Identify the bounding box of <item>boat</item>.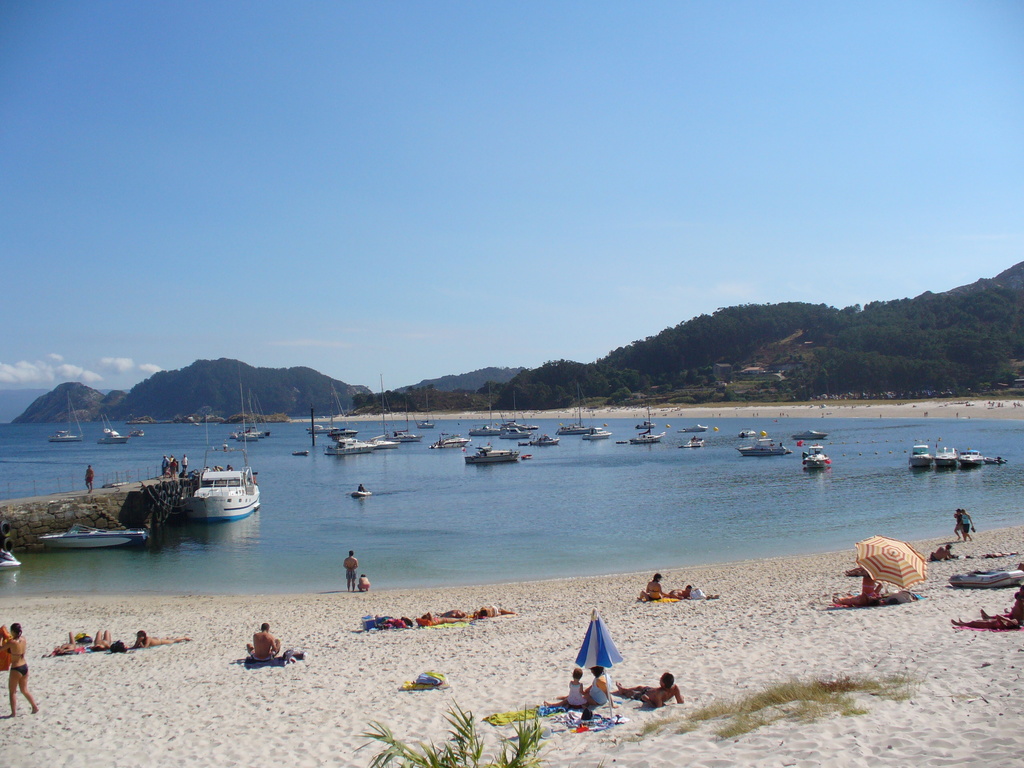
(315,387,358,440).
